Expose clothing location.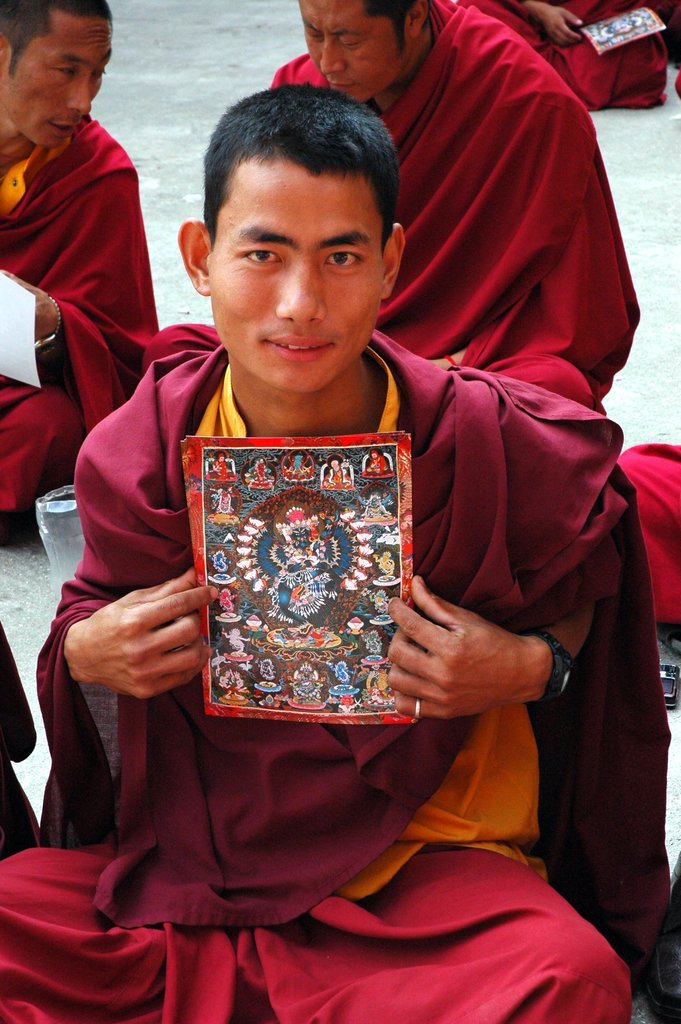
Exposed at 283,0,649,420.
